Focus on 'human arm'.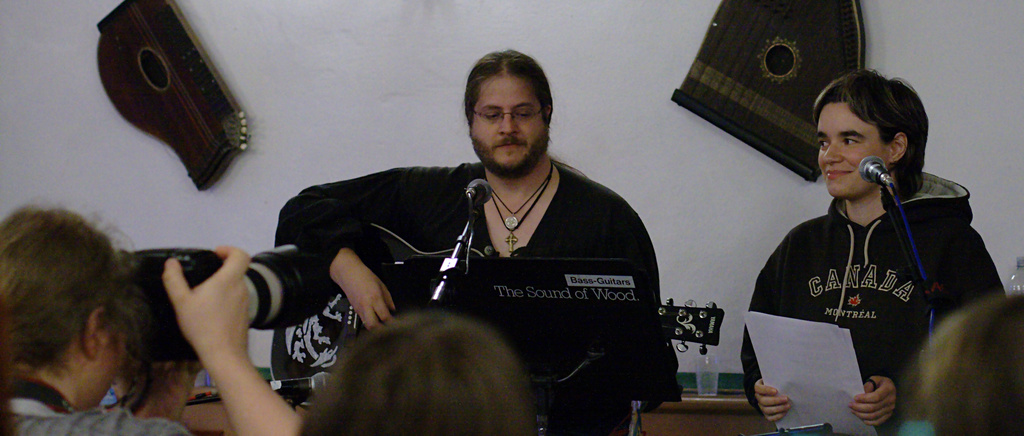
Focused at {"left": 113, "top": 362, "right": 207, "bottom": 419}.
